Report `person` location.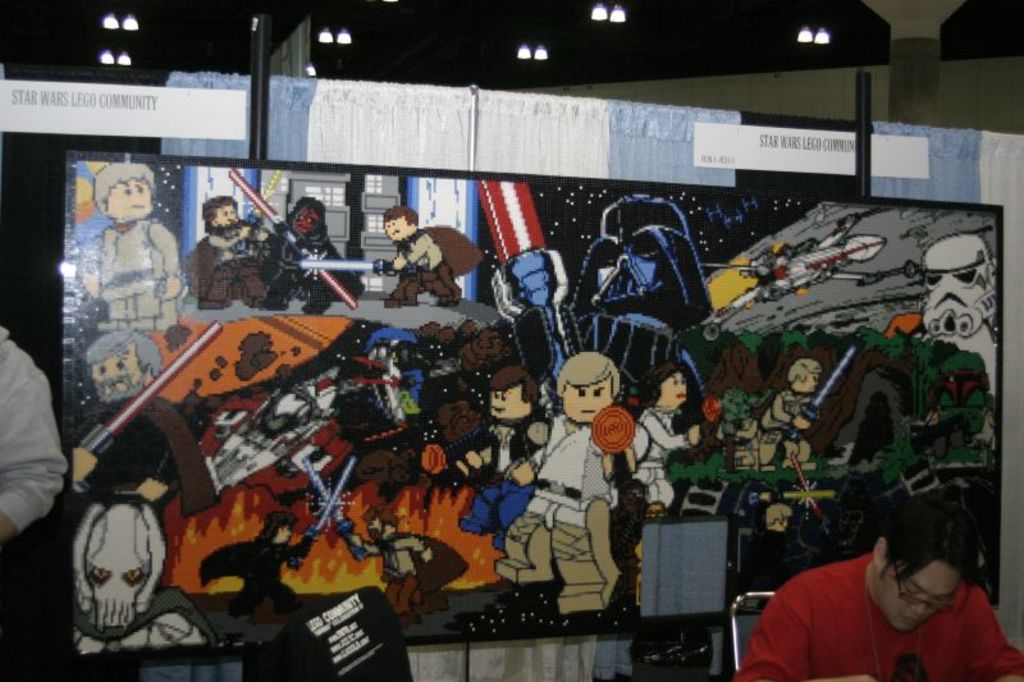
Report: (332, 504, 475, 613).
